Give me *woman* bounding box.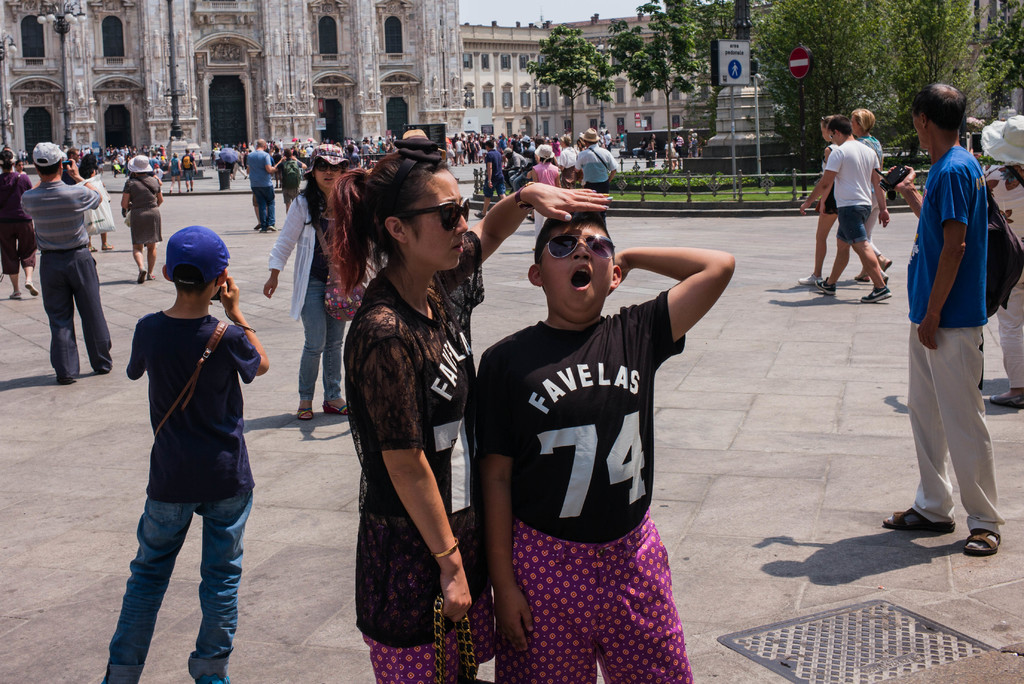
(324,149,614,683).
